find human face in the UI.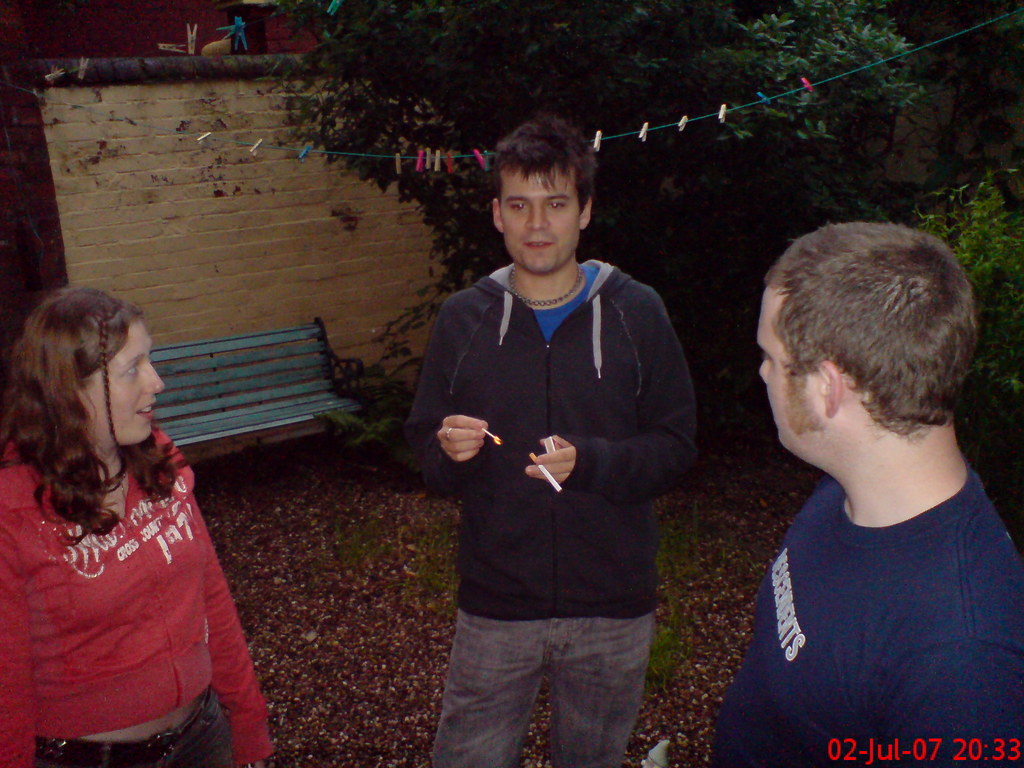
UI element at [755,290,828,446].
